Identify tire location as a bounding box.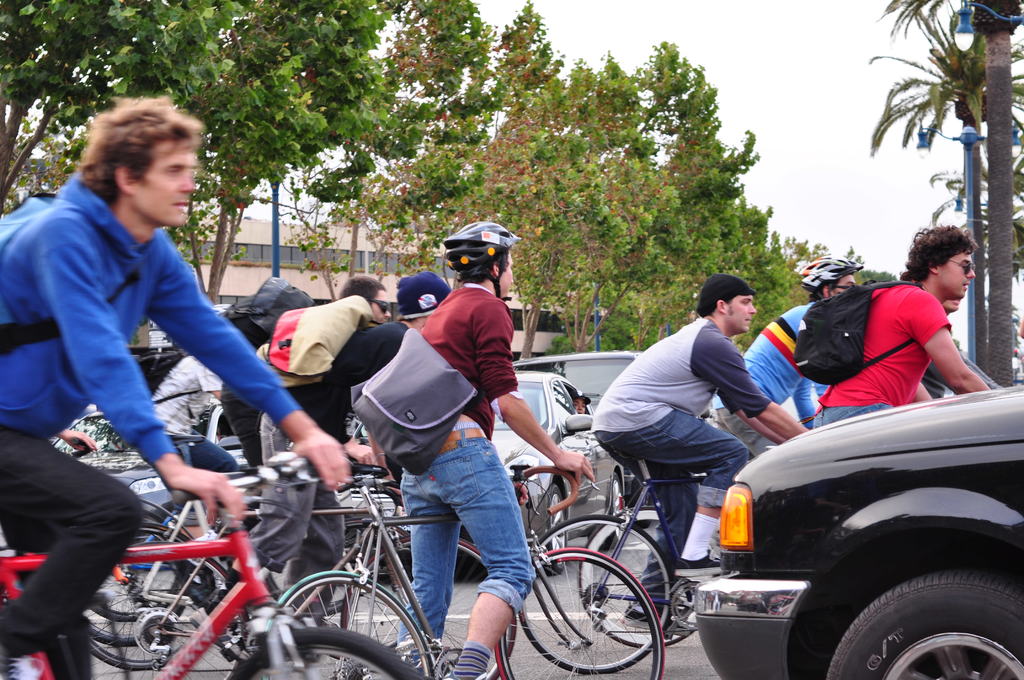
515, 512, 677, 674.
